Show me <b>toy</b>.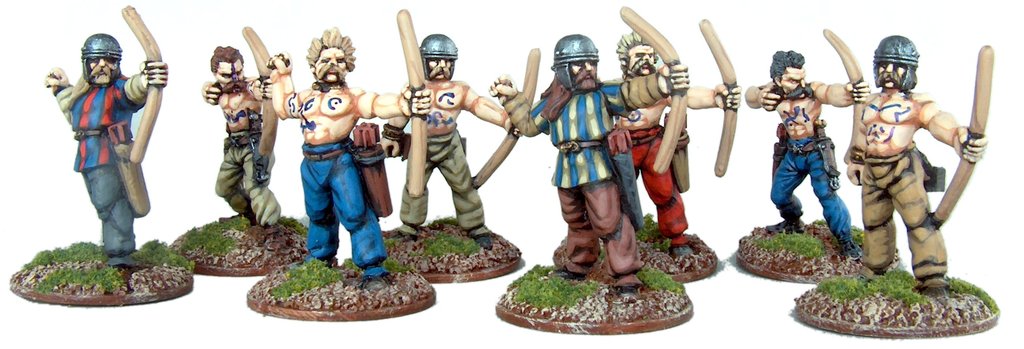
<b>toy</b> is here: box(379, 31, 541, 286).
